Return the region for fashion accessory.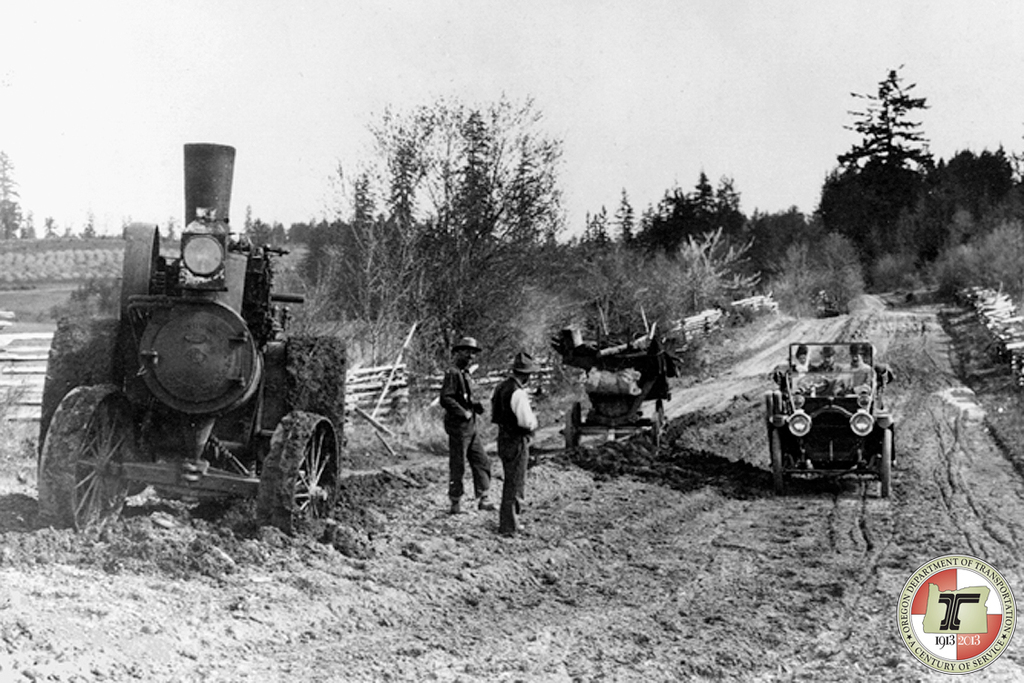
<region>511, 345, 542, 374</region>.
